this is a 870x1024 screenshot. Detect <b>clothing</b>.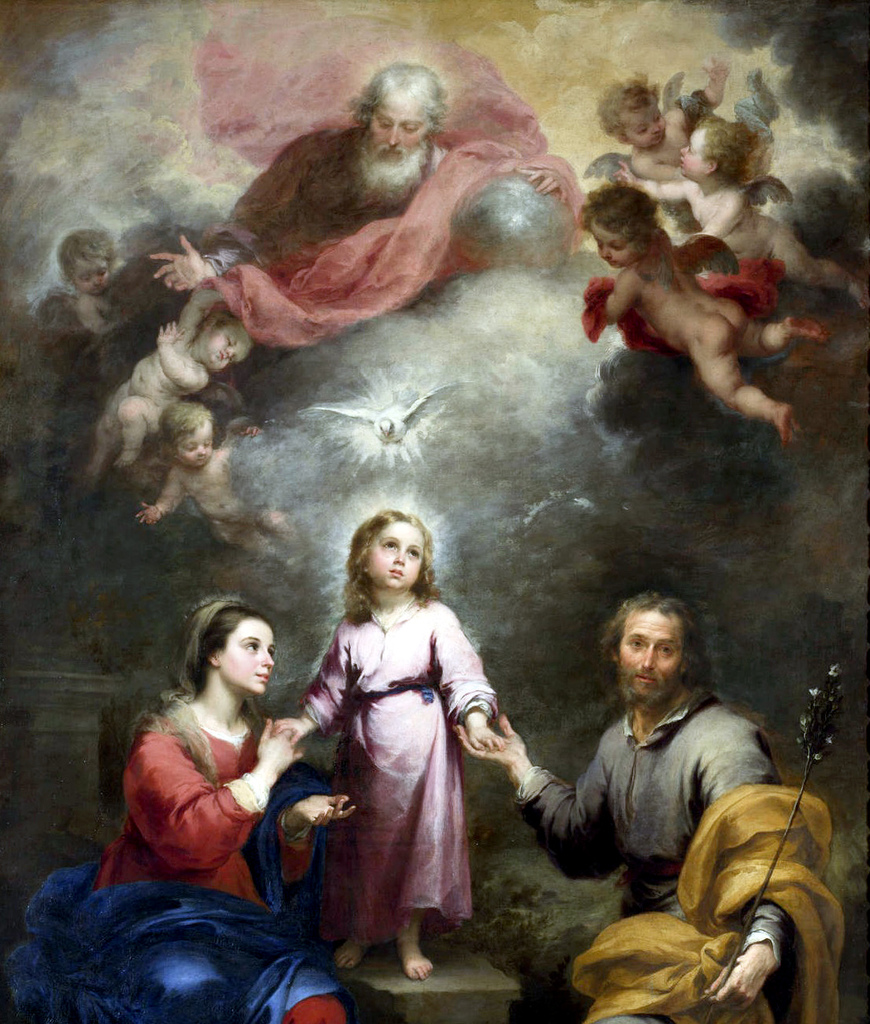
<box>299,569,519,966</box>.
